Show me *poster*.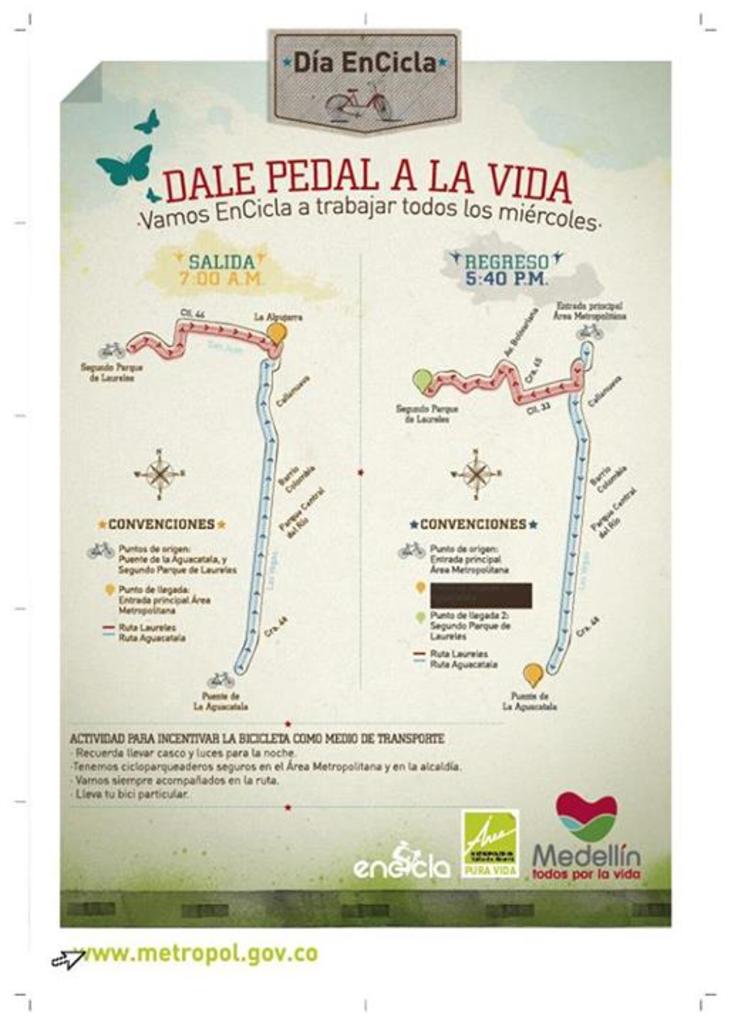
*poster* is here: x1=16, y1=27, x2=677, y2=969.
